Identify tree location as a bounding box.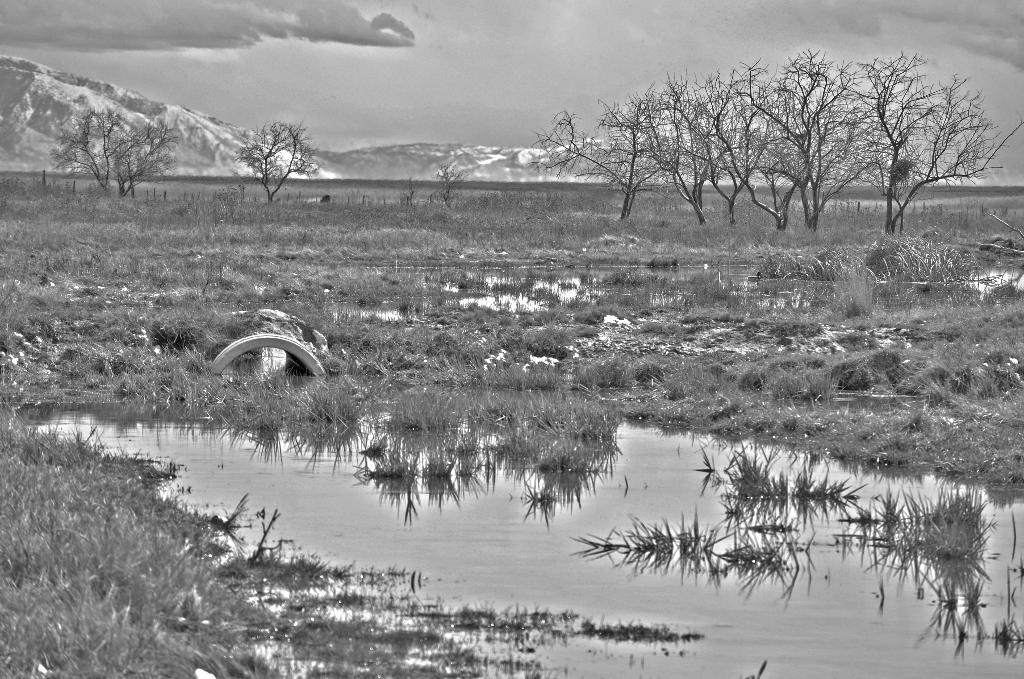
bbox(433, 156, 461, 207).
